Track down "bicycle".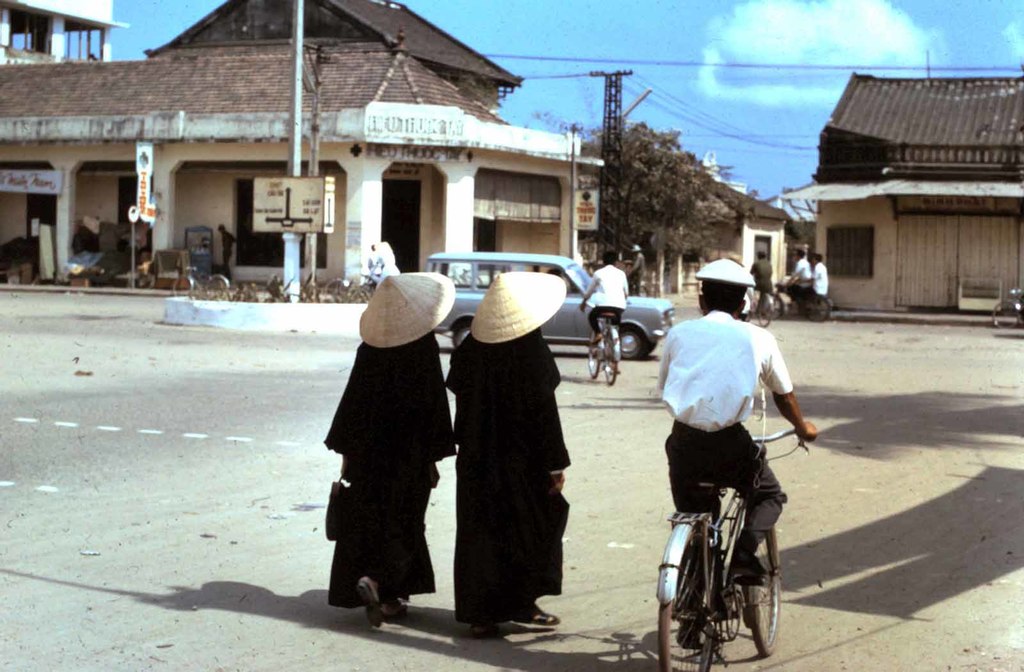
Tracked to box(989, 288, 1023, 330).
